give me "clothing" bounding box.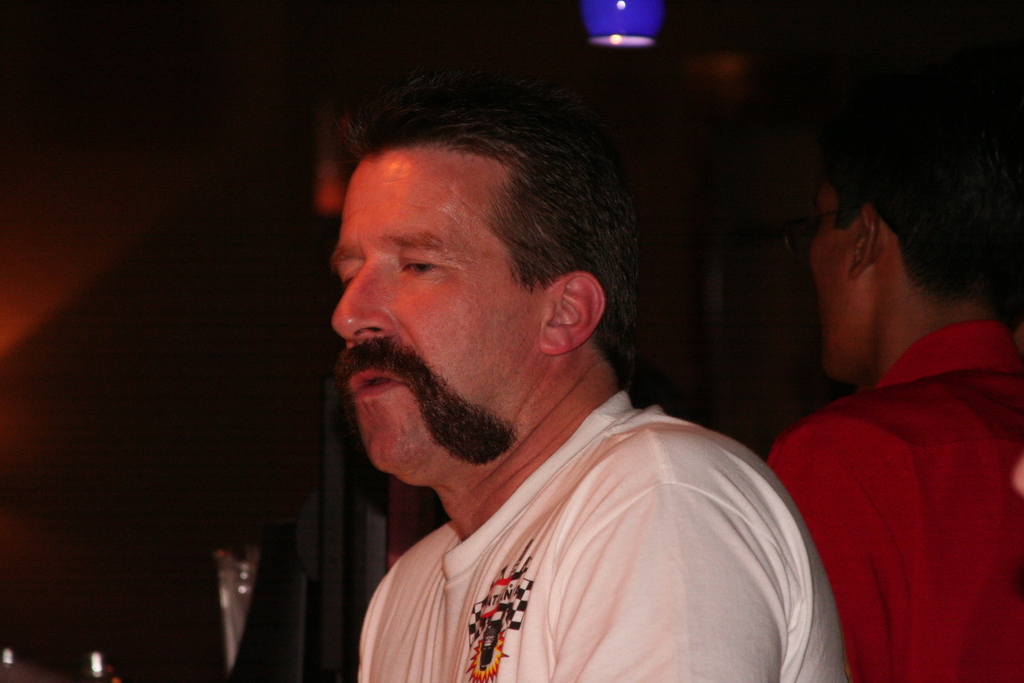
762:314:1023:682.
